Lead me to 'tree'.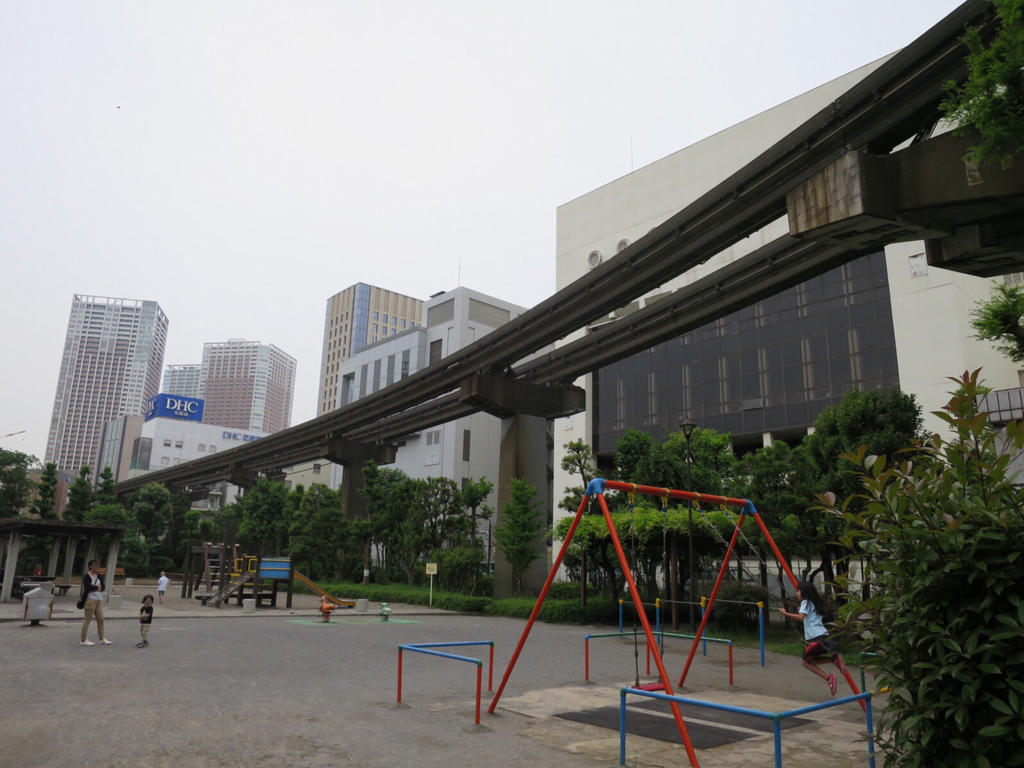
Lead to <bbox>924, 0, 1023, 180</bbox>.
